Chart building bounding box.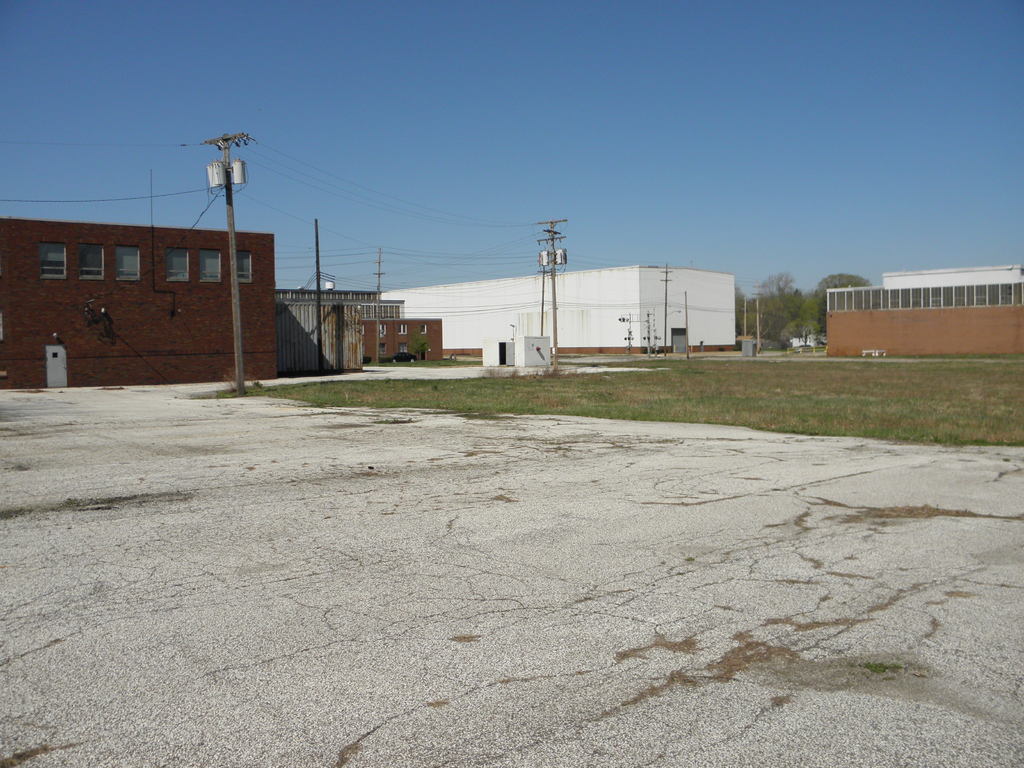
Charted: 382/260/735/356.
